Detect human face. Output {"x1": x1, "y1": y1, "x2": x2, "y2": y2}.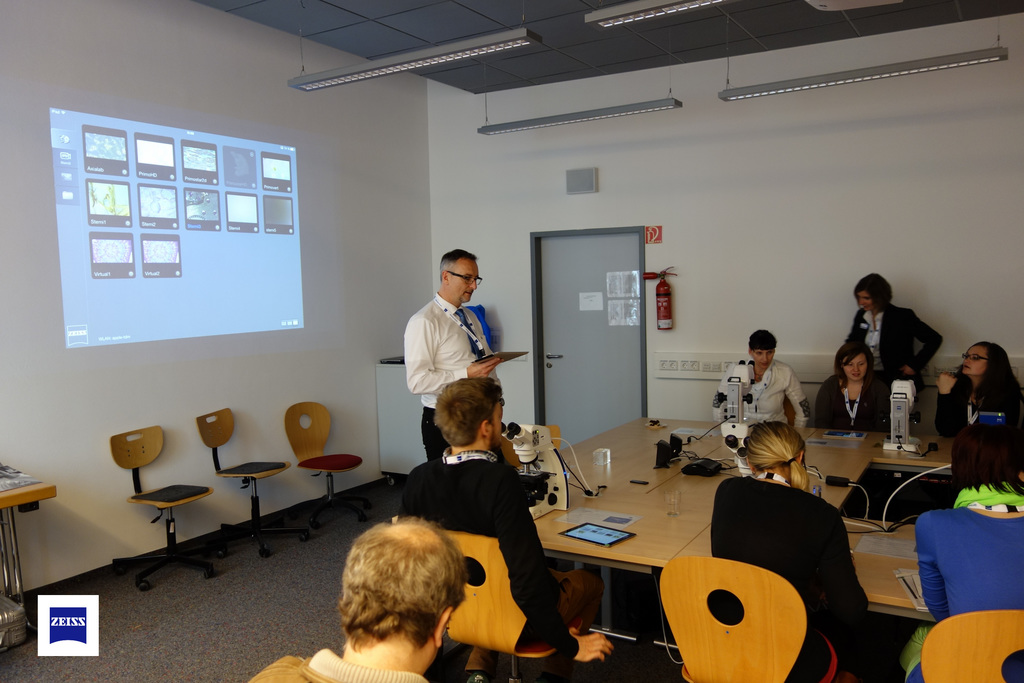
{"x1": 451, "y1": 259, "x2": 483, "y2": 303}.
